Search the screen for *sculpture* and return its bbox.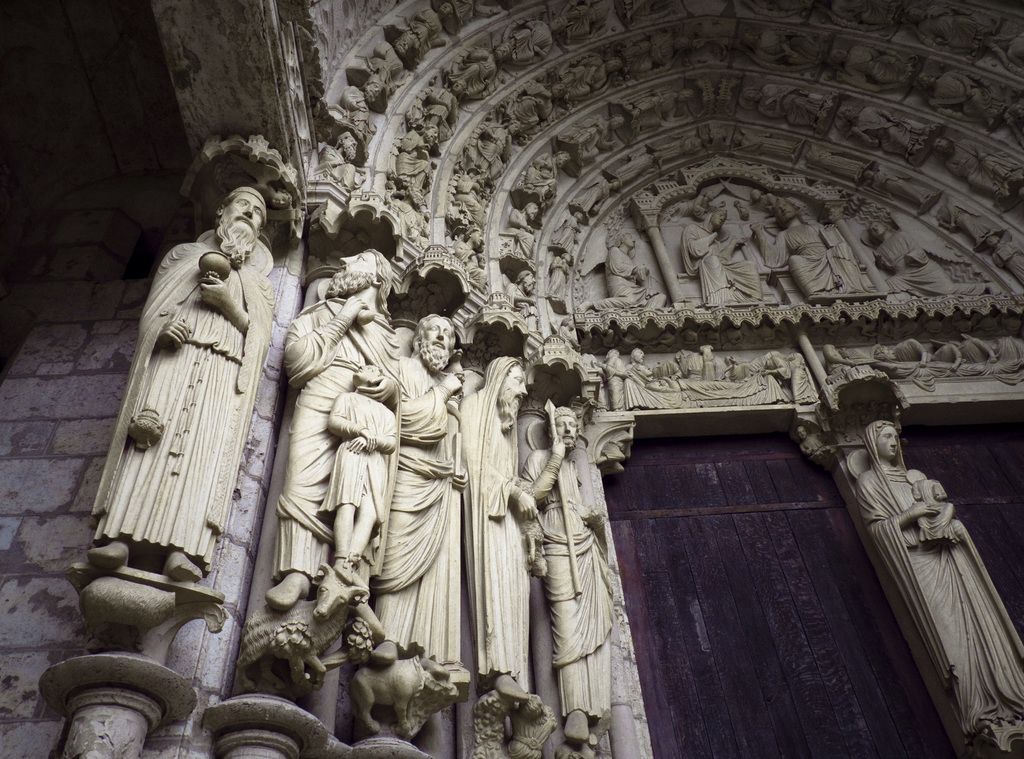
Found: Rect(88, 184, 278, 583).
